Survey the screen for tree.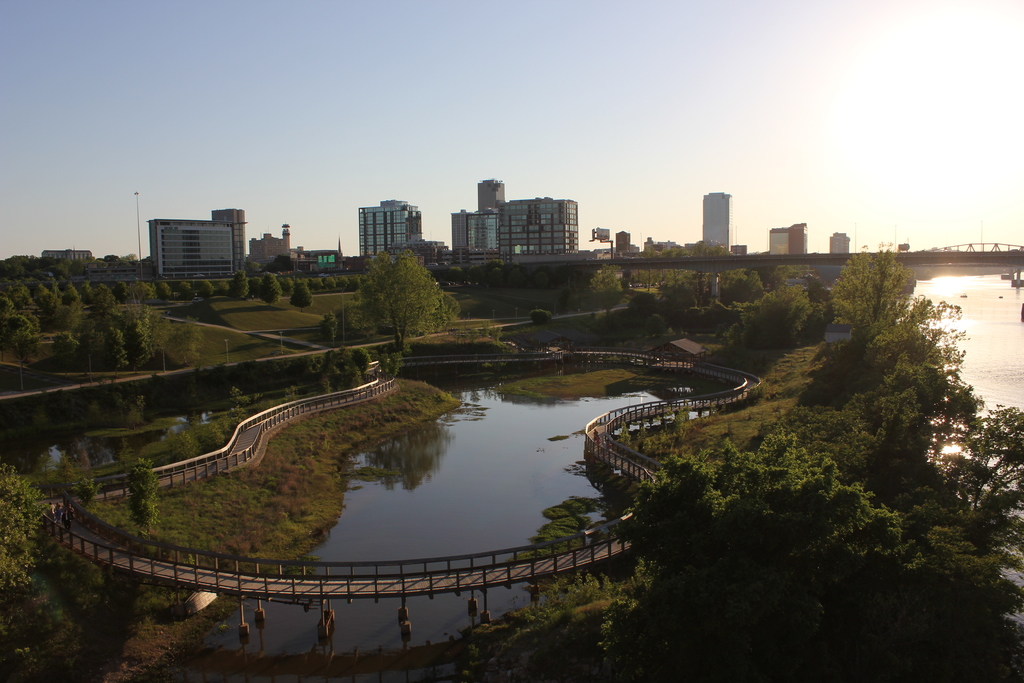
Survey found: 746/288/815/347.
